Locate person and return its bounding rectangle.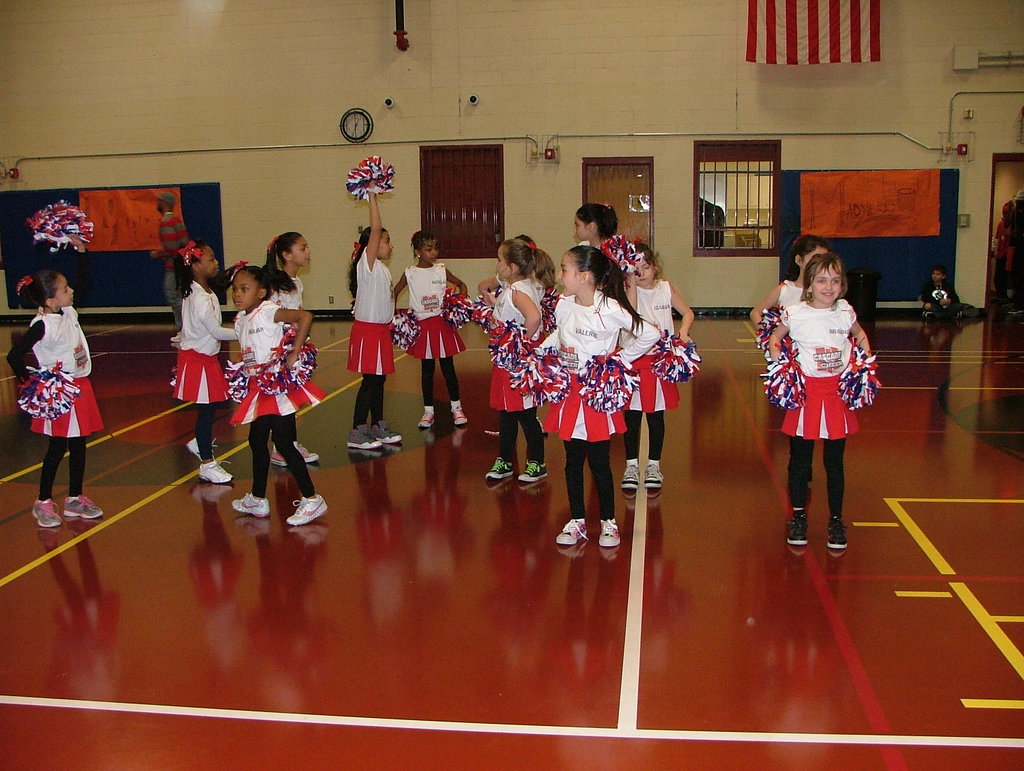
(left=164, top=243, right=241, bottom=491).
